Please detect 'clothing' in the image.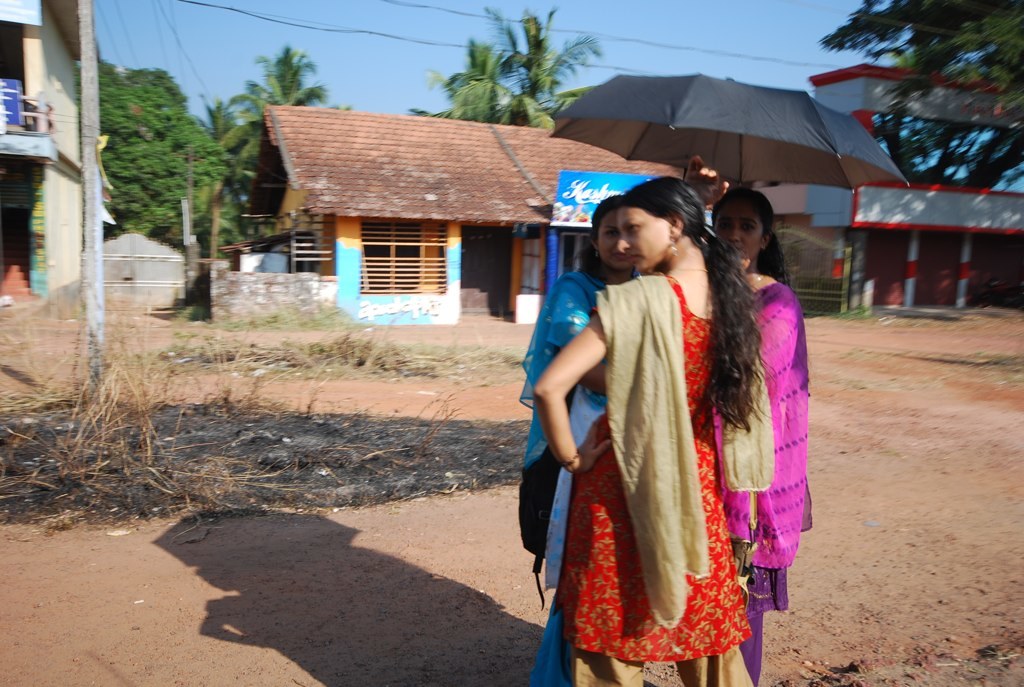
pyautogui.locateOnScreen(551, 264, 776, 686).
